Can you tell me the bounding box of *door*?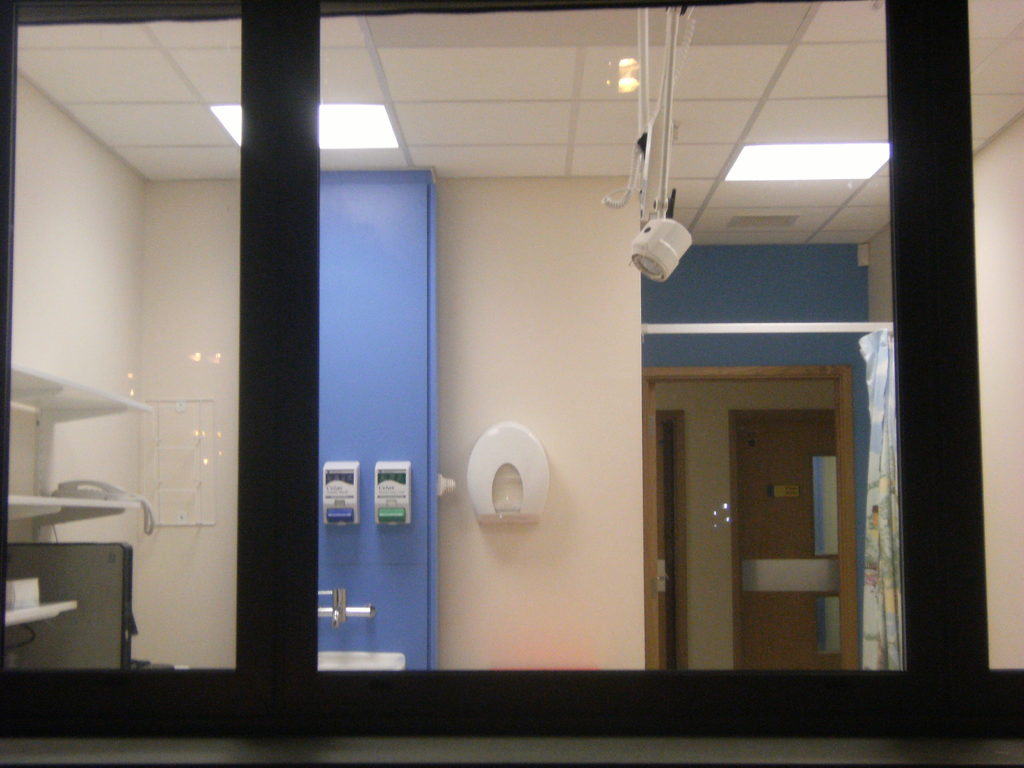
crop(651, 375, 843, 671).
